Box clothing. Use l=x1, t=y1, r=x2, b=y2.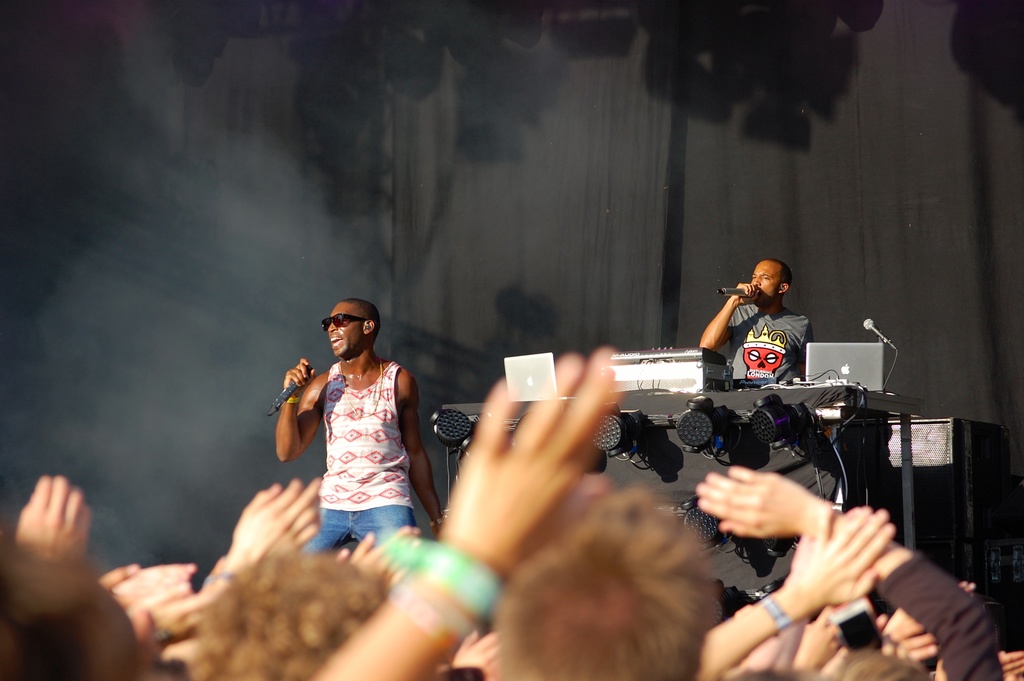
l=303, t=356, r=414, b=550.
